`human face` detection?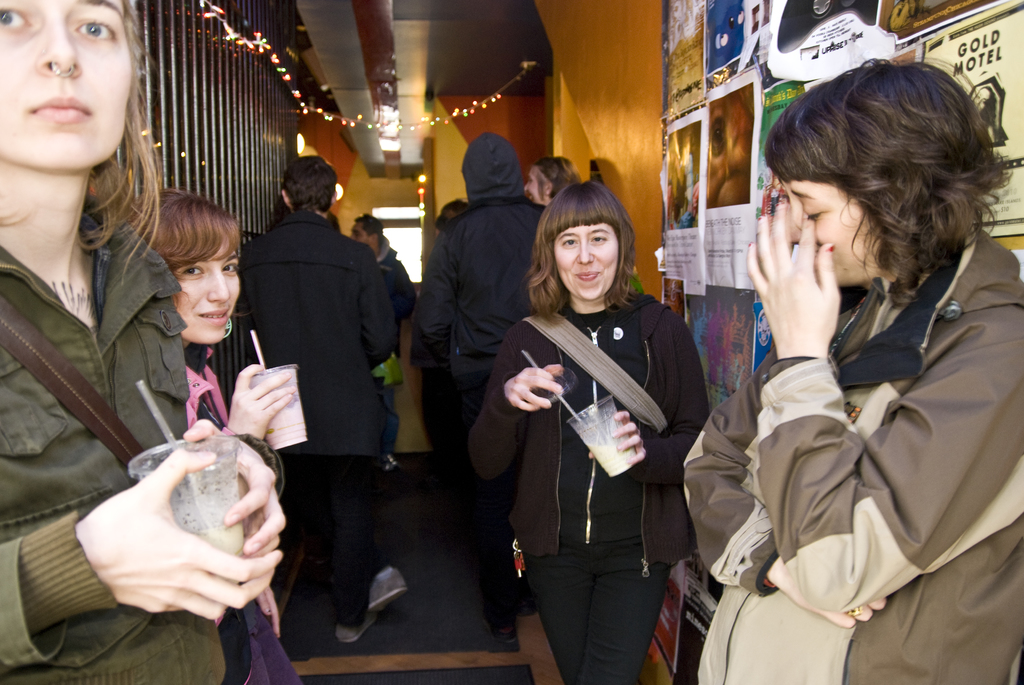
locate(0, 0, 131, 173)
